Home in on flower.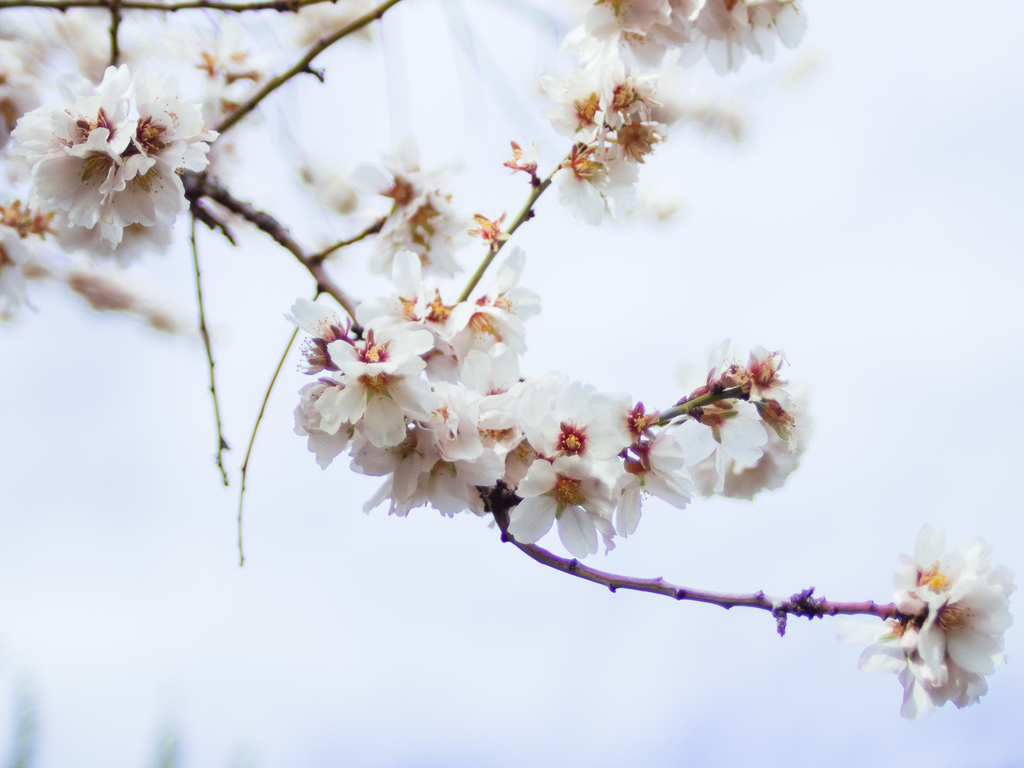
Homed in at region(290, 282, 818, 560).
